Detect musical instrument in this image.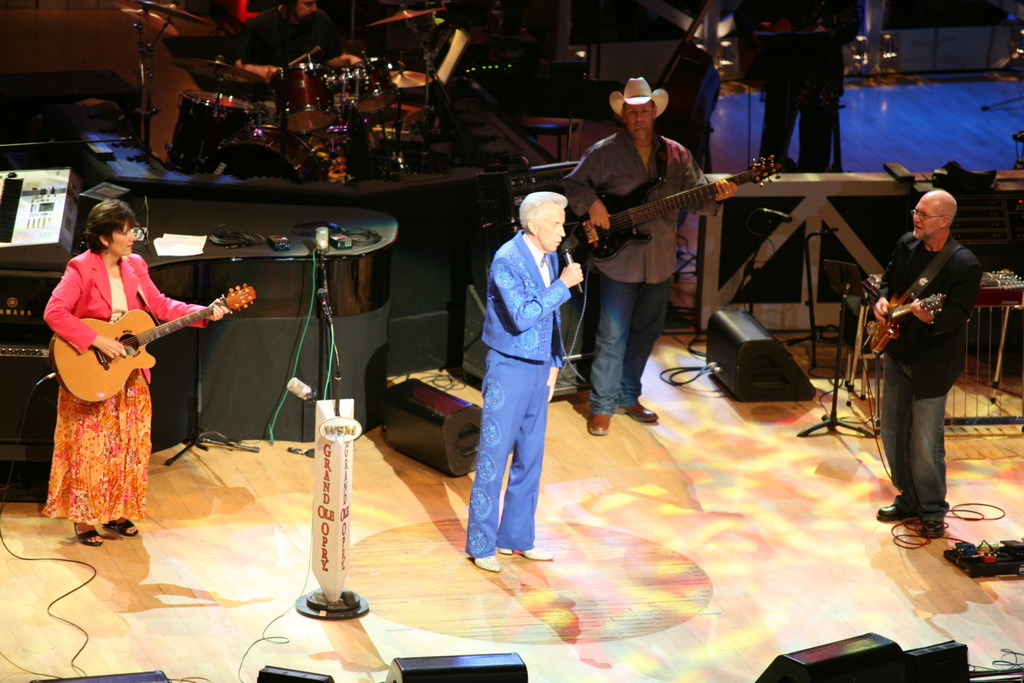
Detection: 383:68:447:93.
